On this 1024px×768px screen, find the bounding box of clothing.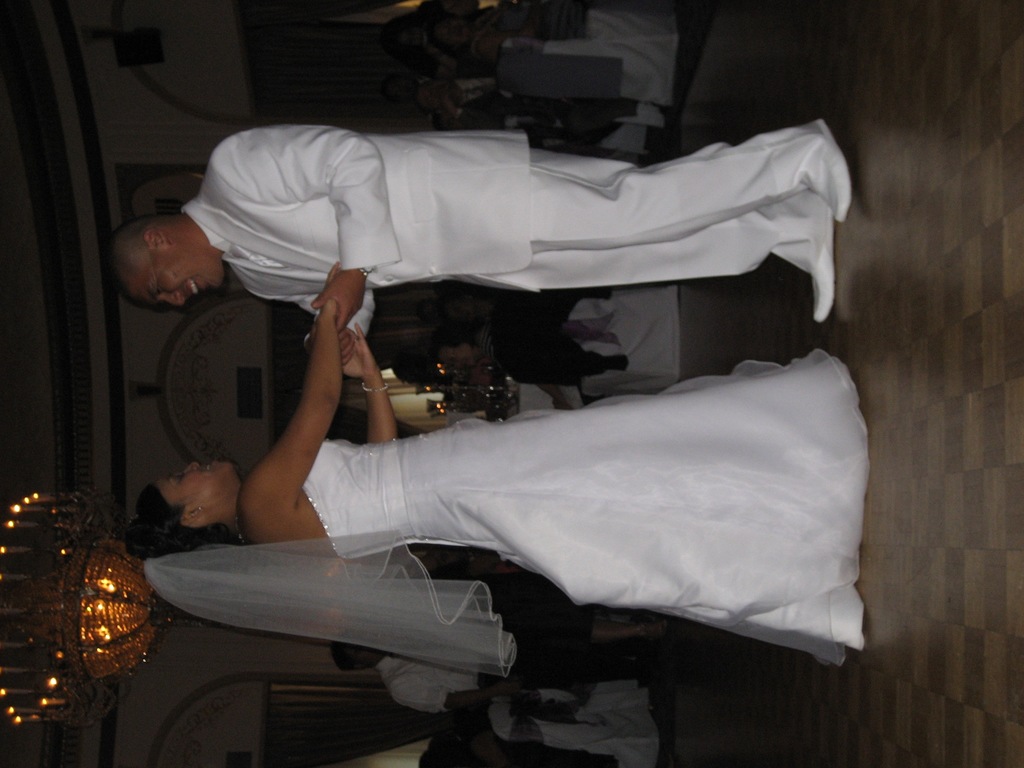
Bounding box: detection(372, 579, 595, 720).
